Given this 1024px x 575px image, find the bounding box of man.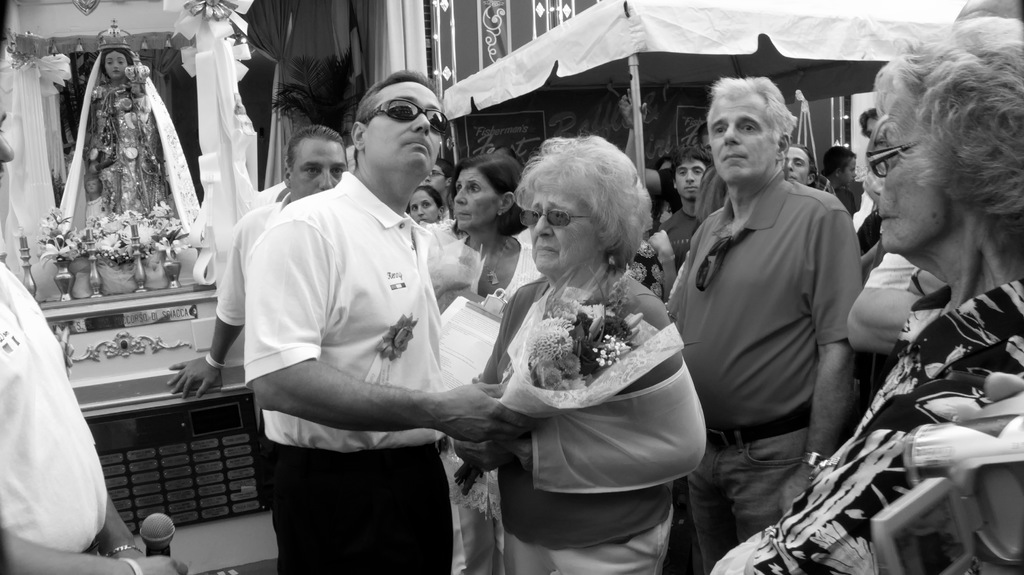
[x1=164, y1=116, x2=346, y2=407].
